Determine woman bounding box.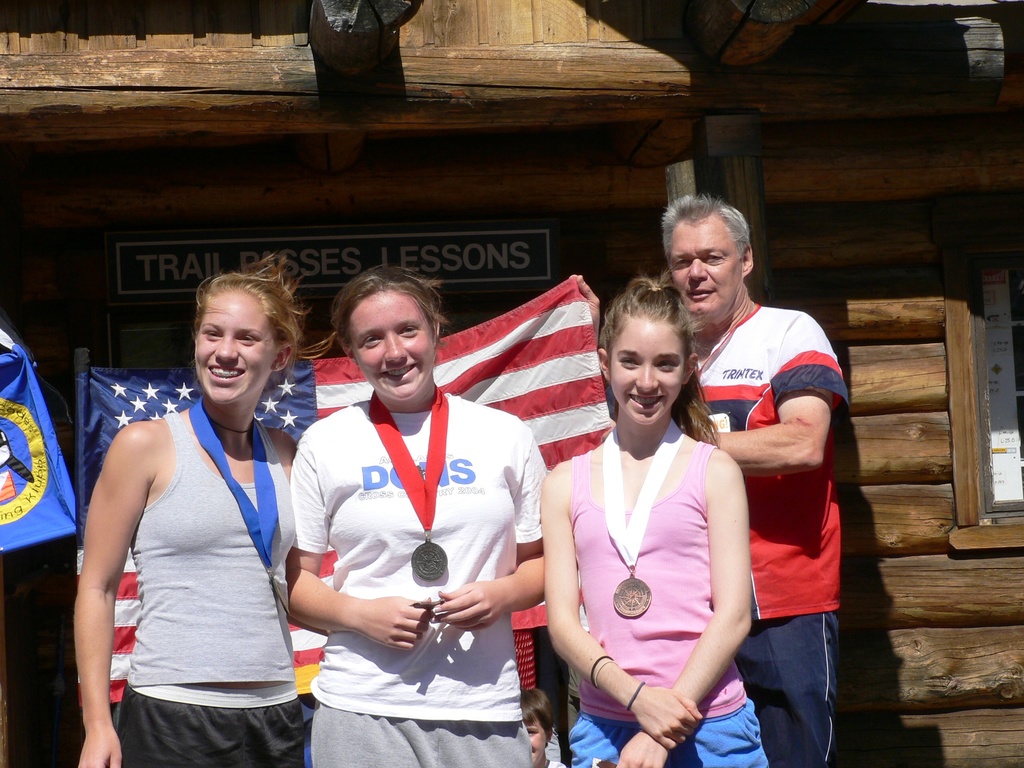
Determined: region(281, 268, 554, 767).
